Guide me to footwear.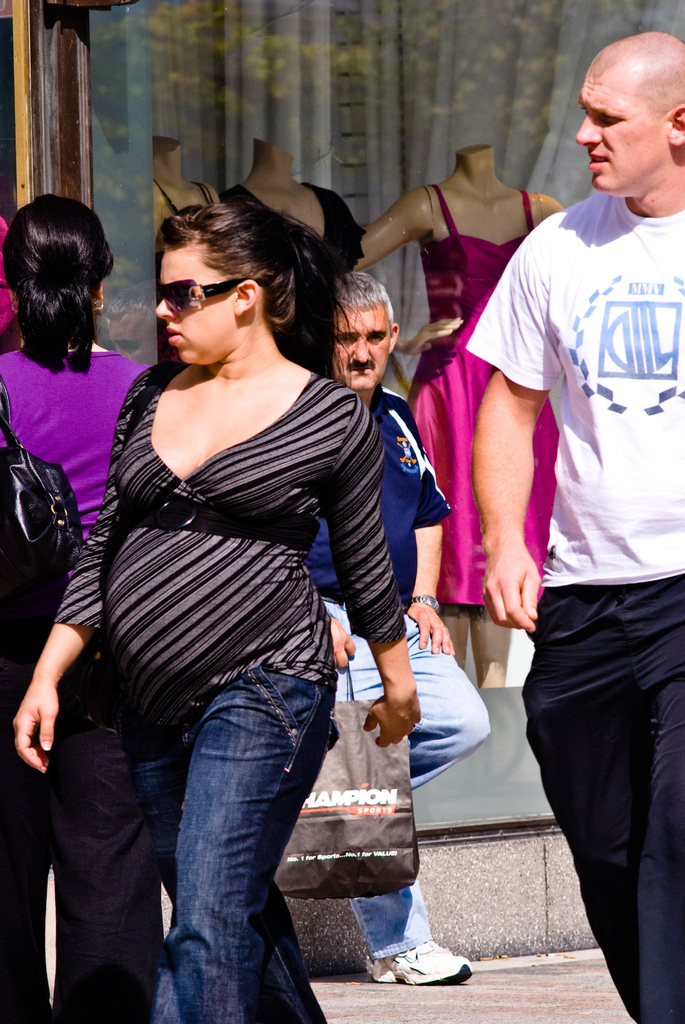
Guidance: x1=370 y1=929 x2=475 y2=991.
